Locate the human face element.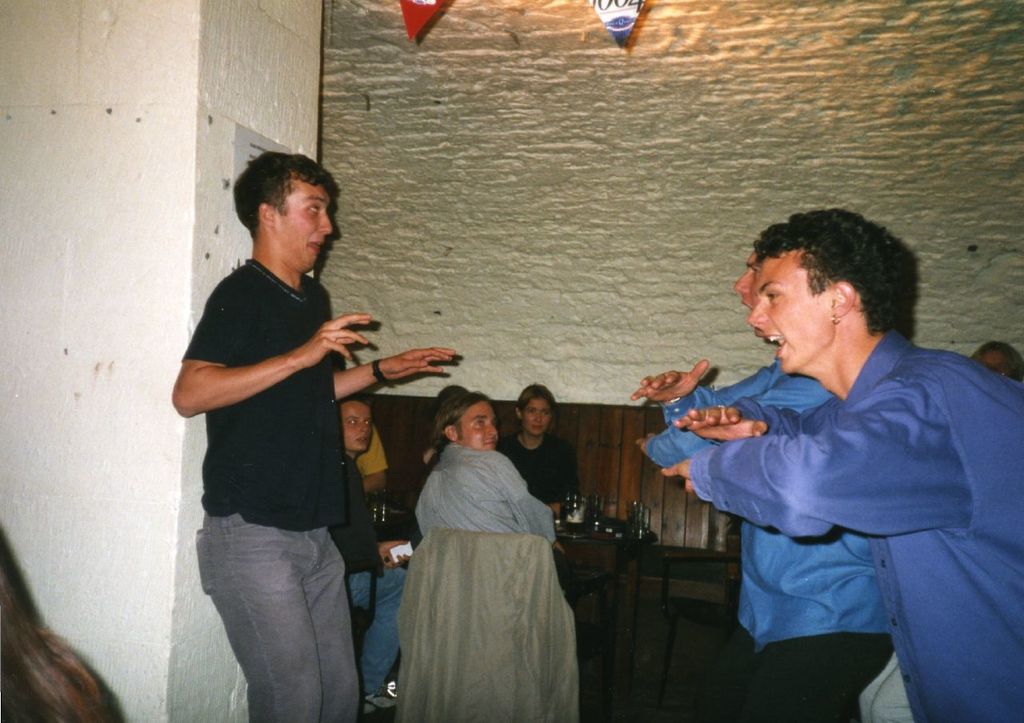
Element bbox: Rect(734, 252, 760, 309).
